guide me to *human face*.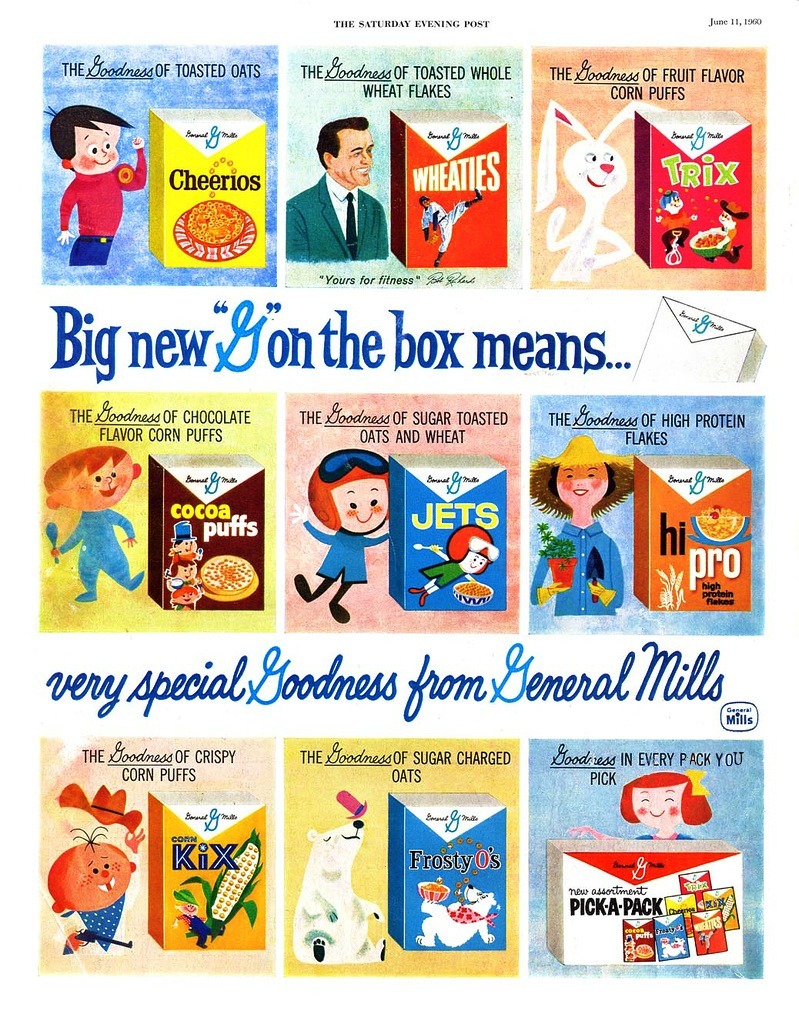
Guidance: l=331, t=126, r=374, b=186.
